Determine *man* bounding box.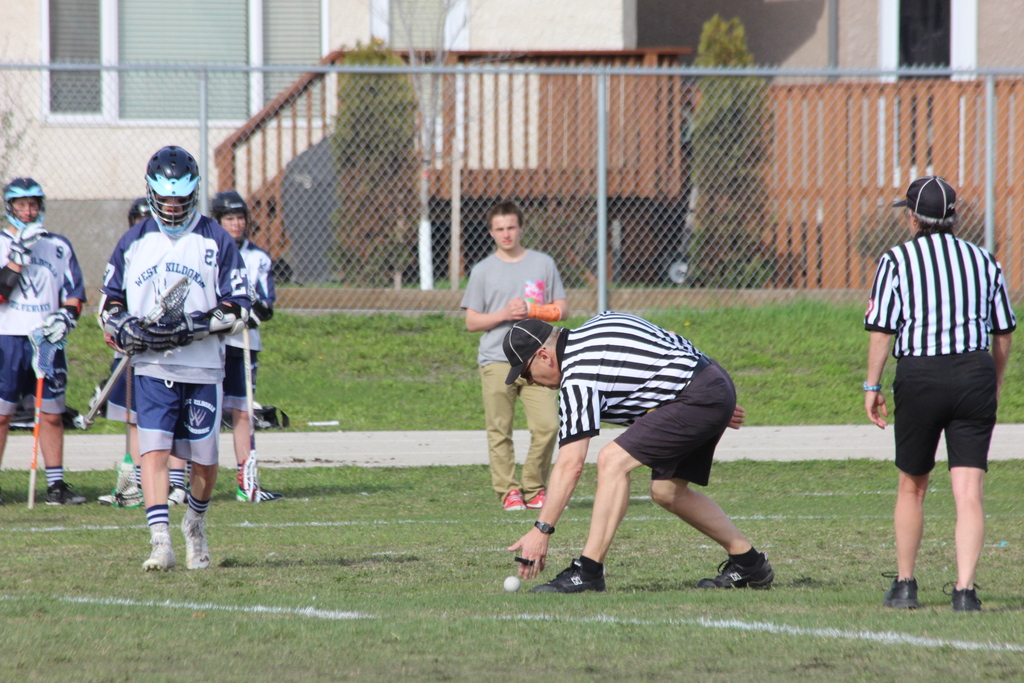
Determined: {"x1": 460, "y1": 201, "x2": 570, "y2": 512}.
